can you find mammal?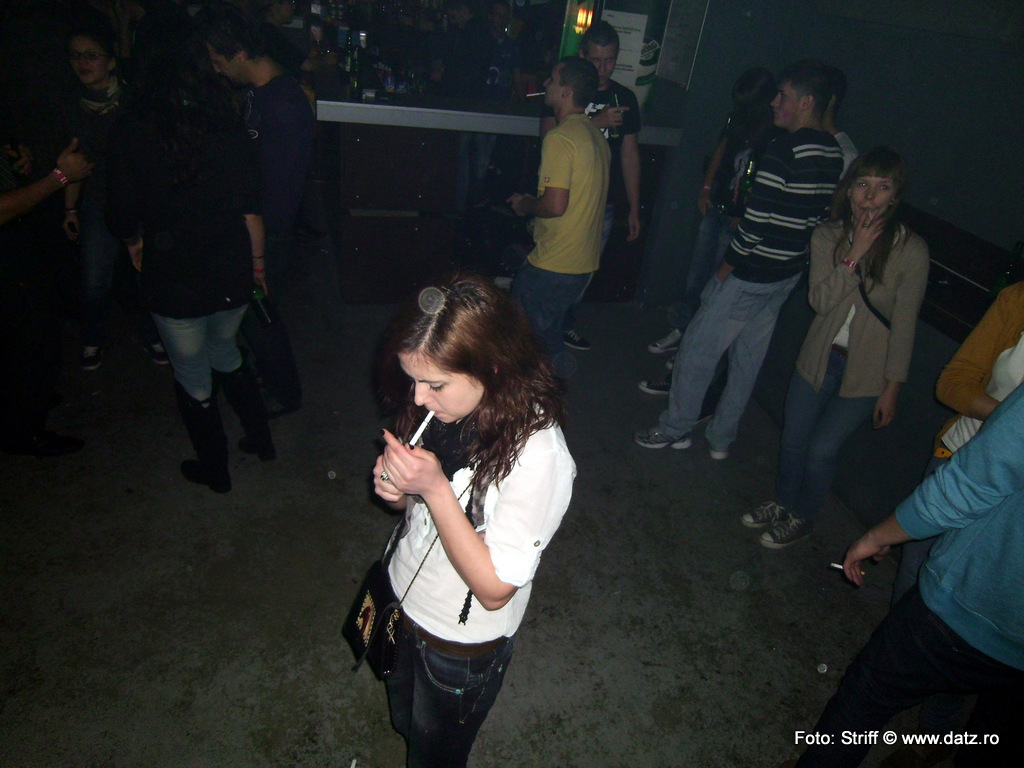
Yes, bounding box: [320, 280, 581, 767].
